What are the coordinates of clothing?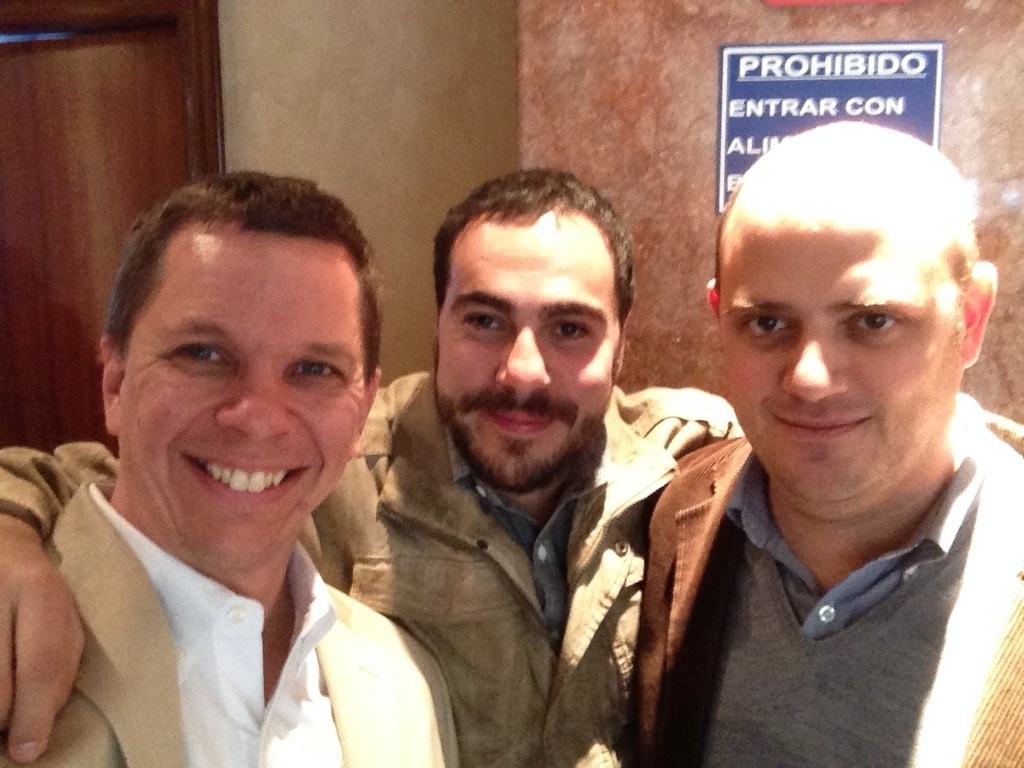
rect(0, 476, 457, 767).
